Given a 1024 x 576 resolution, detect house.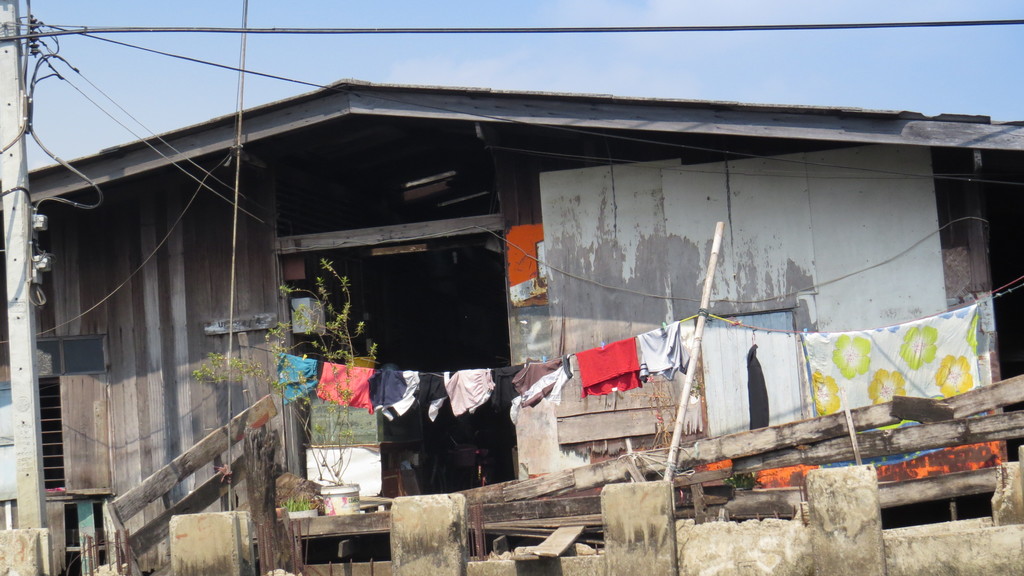
crop(0, 17, 1023, 557).
